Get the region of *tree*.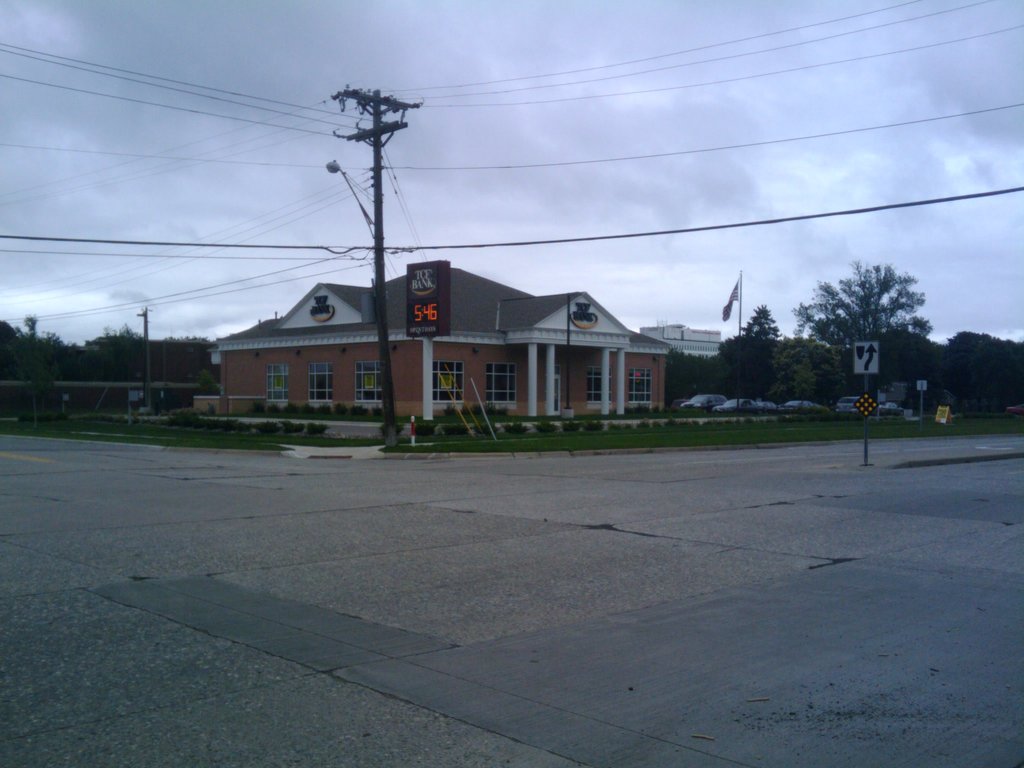
x1=806, y1=241, x2=943, y2=390.
